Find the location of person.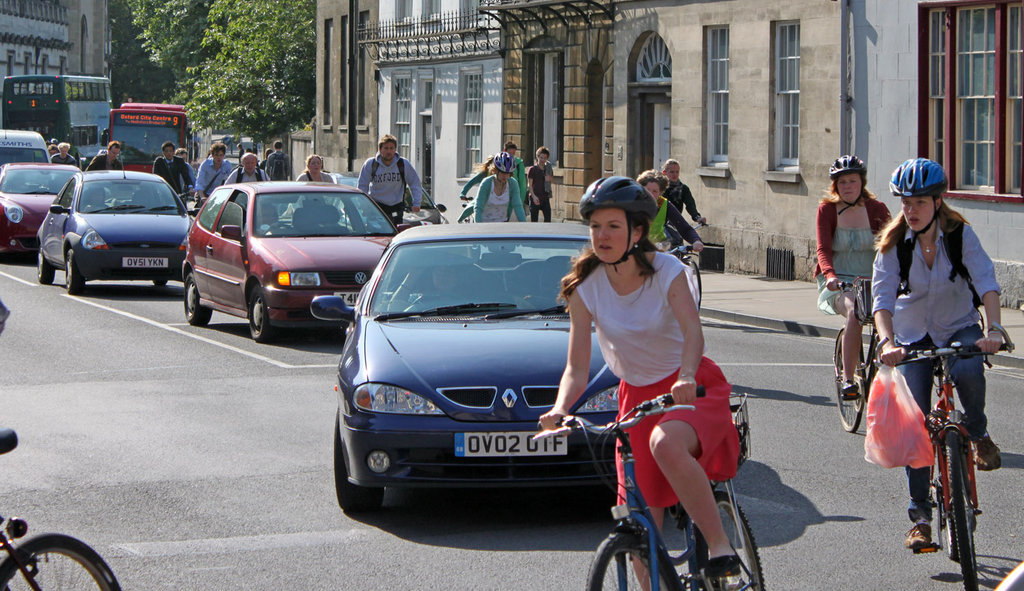
Location: l=48, t=141, r=57, b=153.
